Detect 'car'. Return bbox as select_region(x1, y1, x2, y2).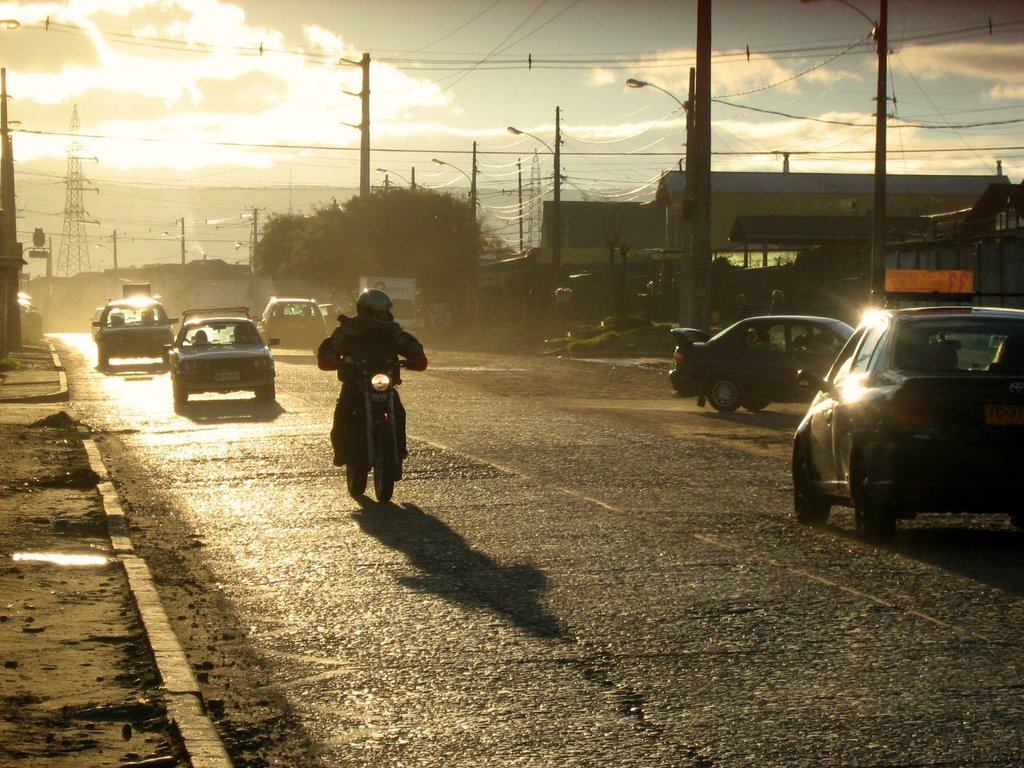
select_region(662, 308, 863, 405).
